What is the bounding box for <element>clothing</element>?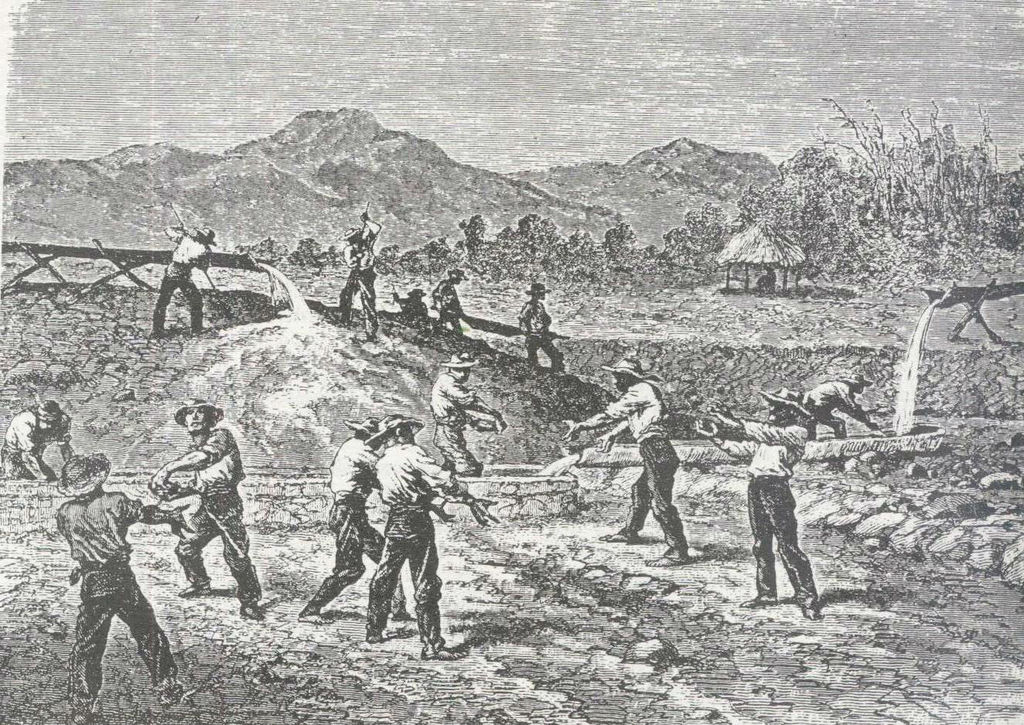
311:440:382:608.
